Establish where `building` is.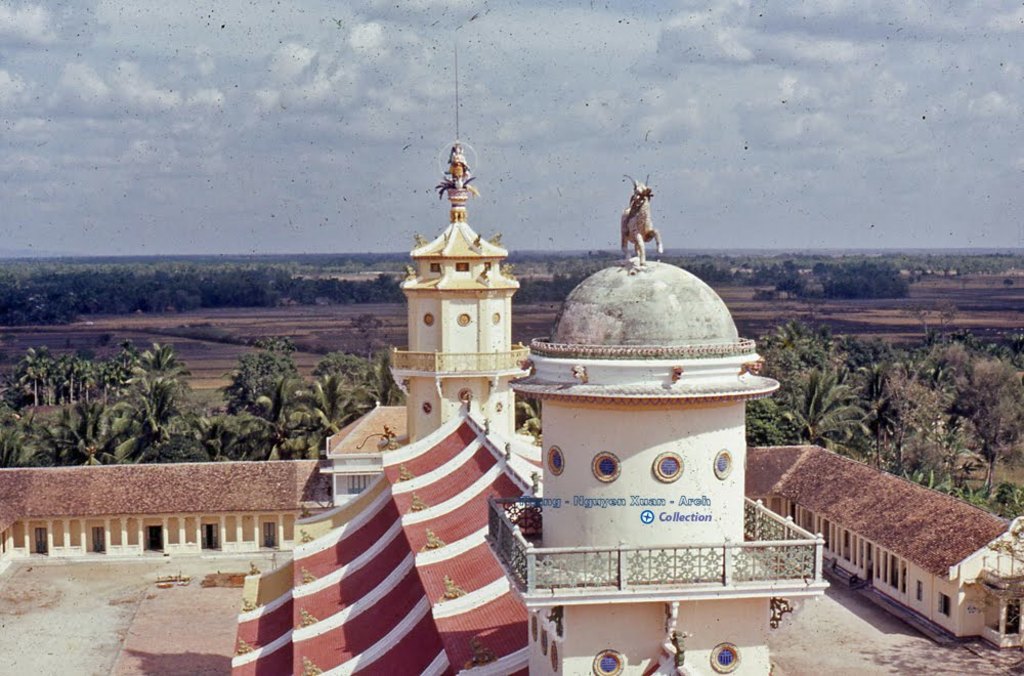
Established at locate(0, 142, 1023, 675).
